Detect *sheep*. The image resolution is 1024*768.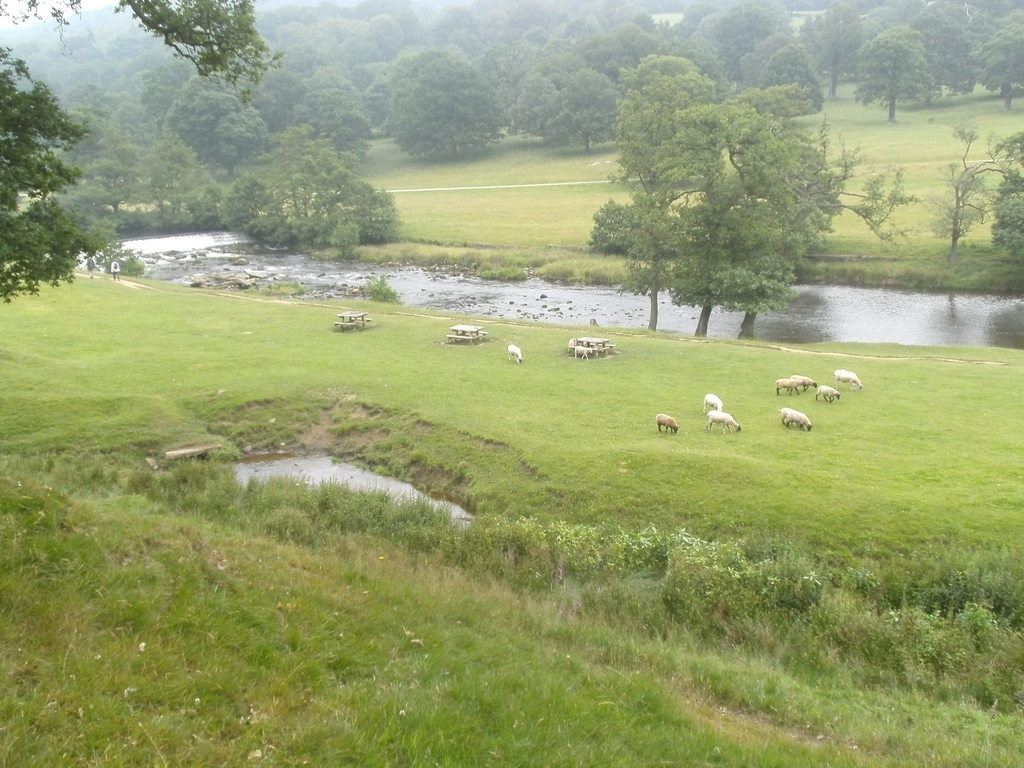
bbox=[704, 410, 741, 436].
